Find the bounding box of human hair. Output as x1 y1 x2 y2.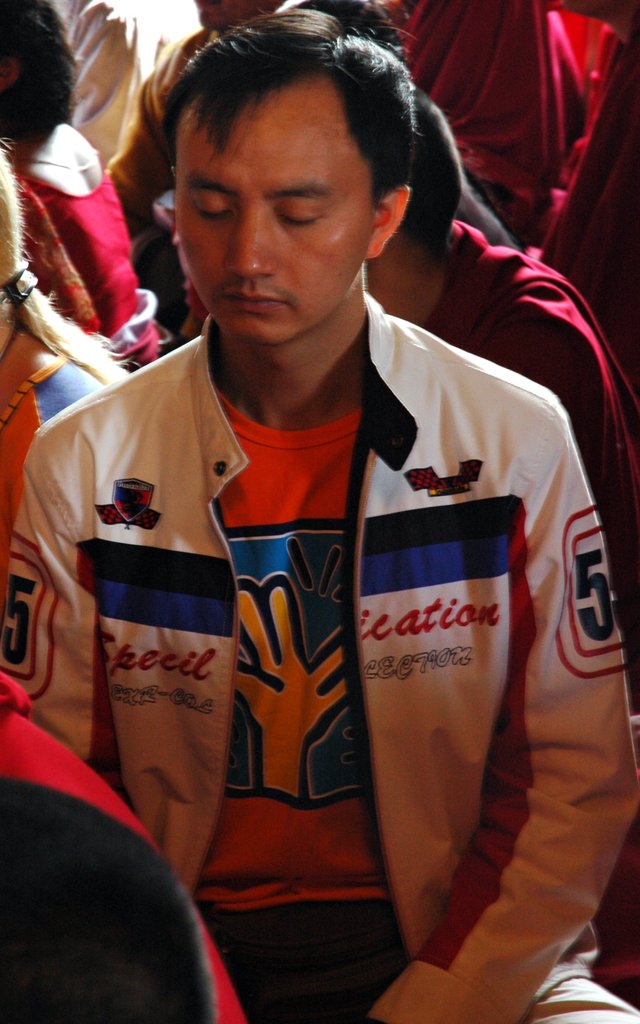
6 28 78 143.
